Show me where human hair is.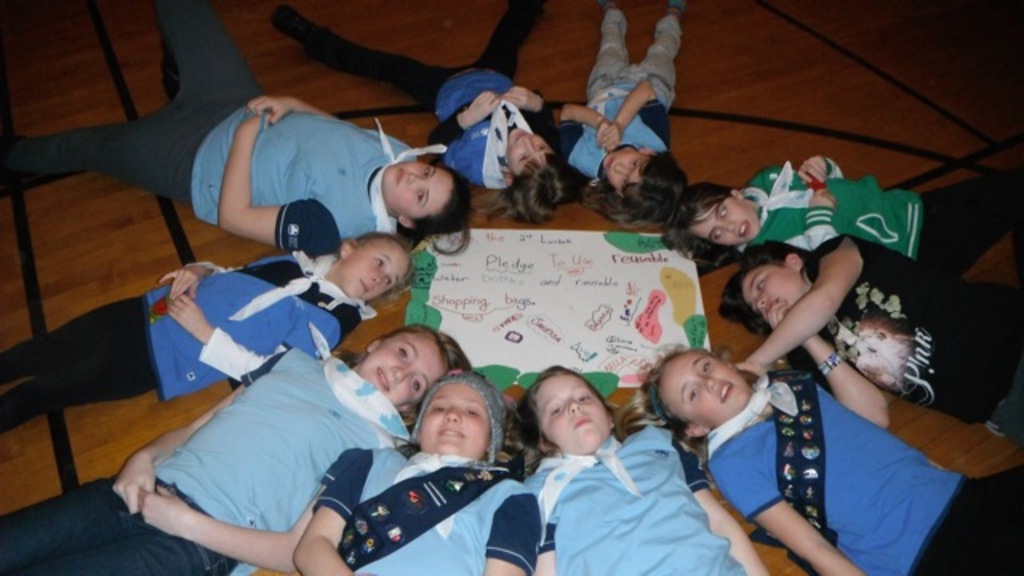
human hair is at detection(477, 149, 587, 222).
